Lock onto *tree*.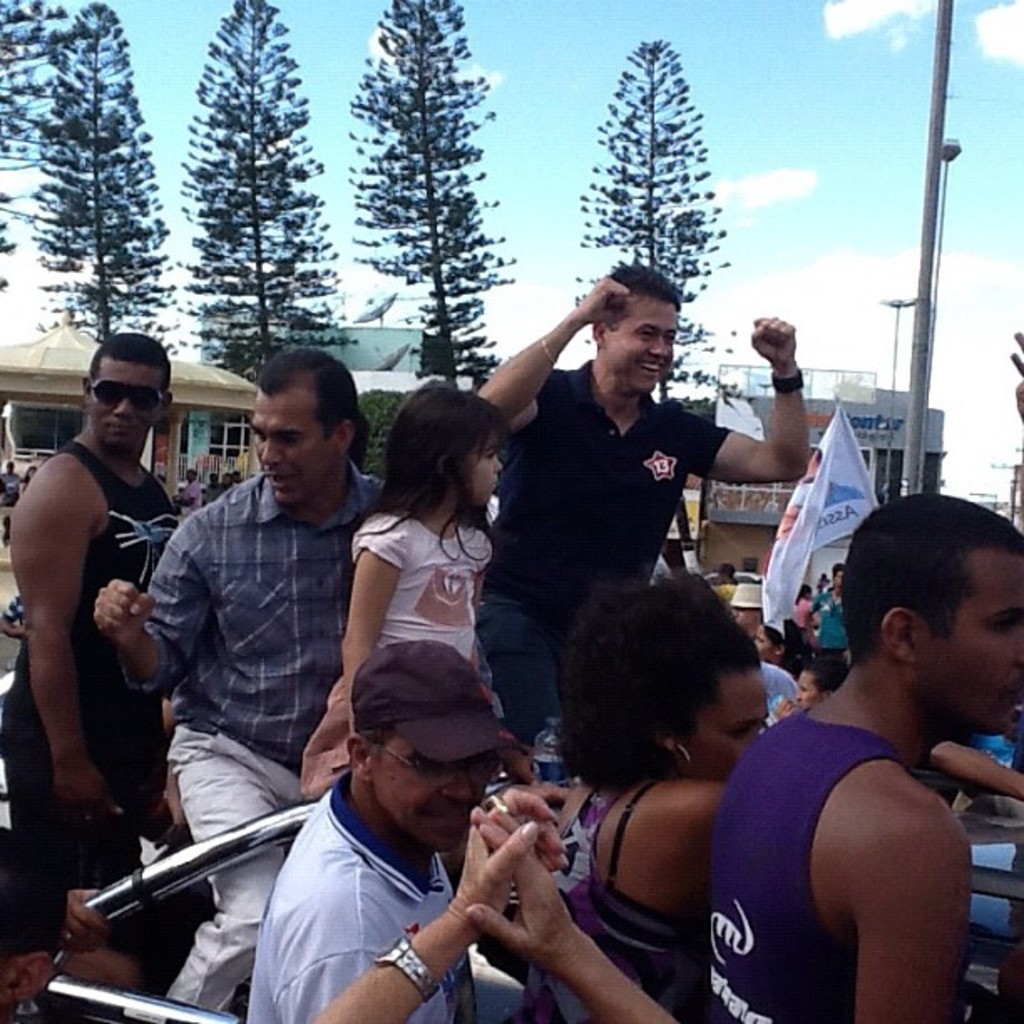
Locked: bbox=(343, 0, 524, 390).
